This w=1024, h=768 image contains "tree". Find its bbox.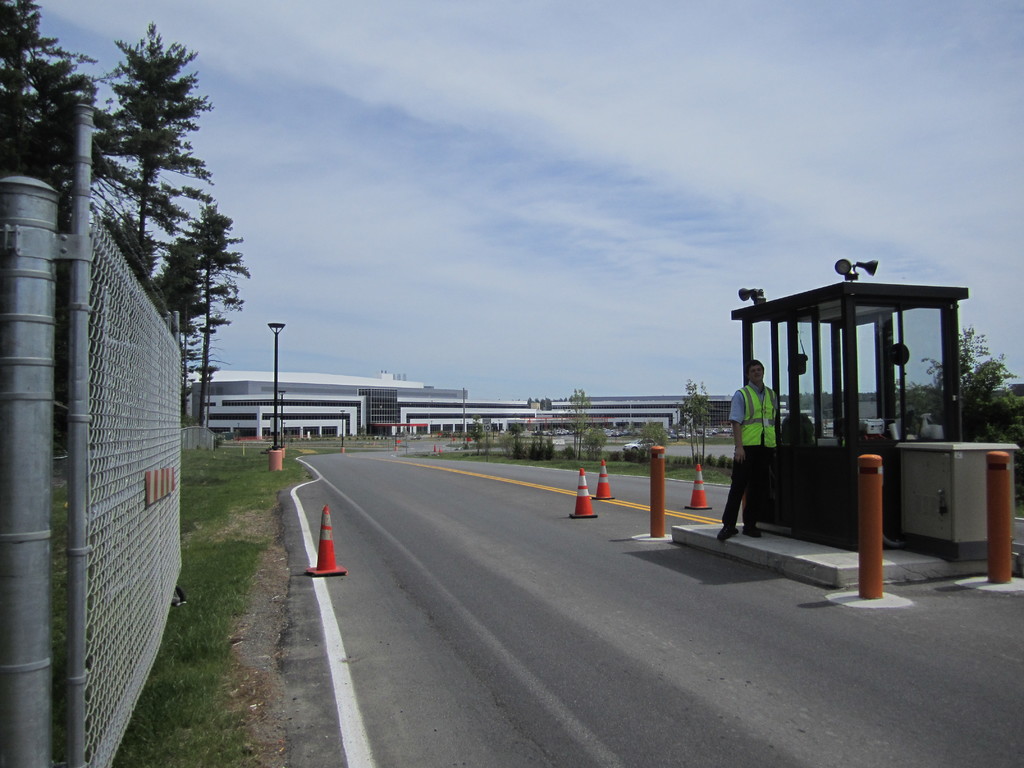
916,323,1020,447.
